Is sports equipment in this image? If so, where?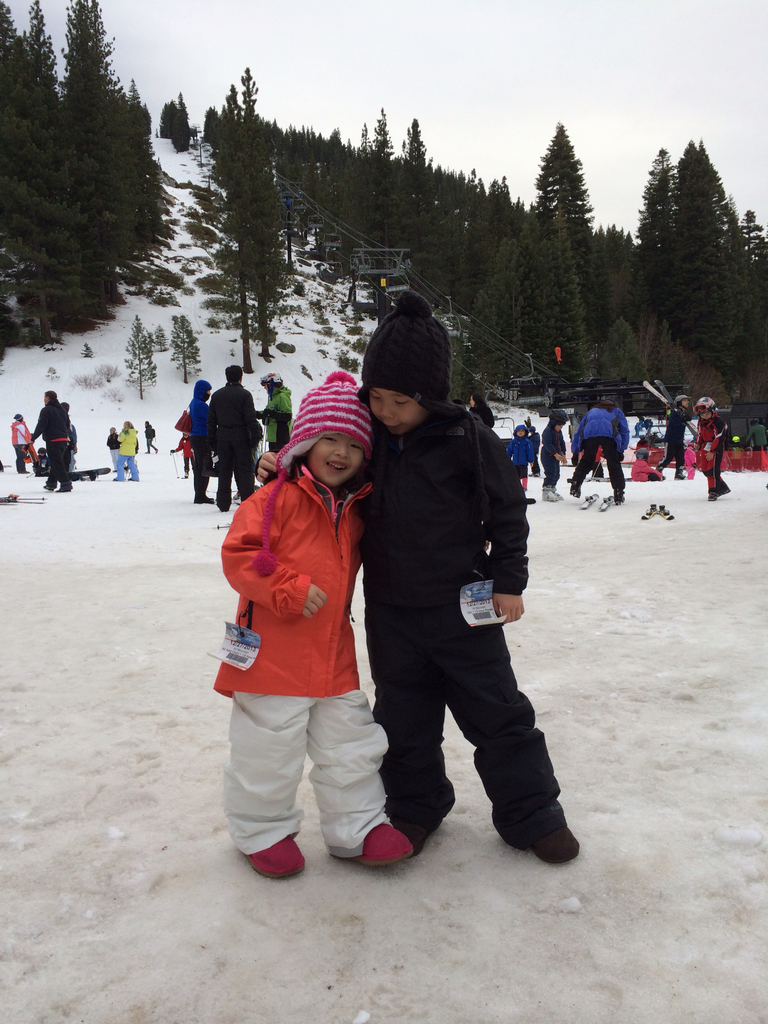
Yes, at l=246, t=838, r=308, b=884.
